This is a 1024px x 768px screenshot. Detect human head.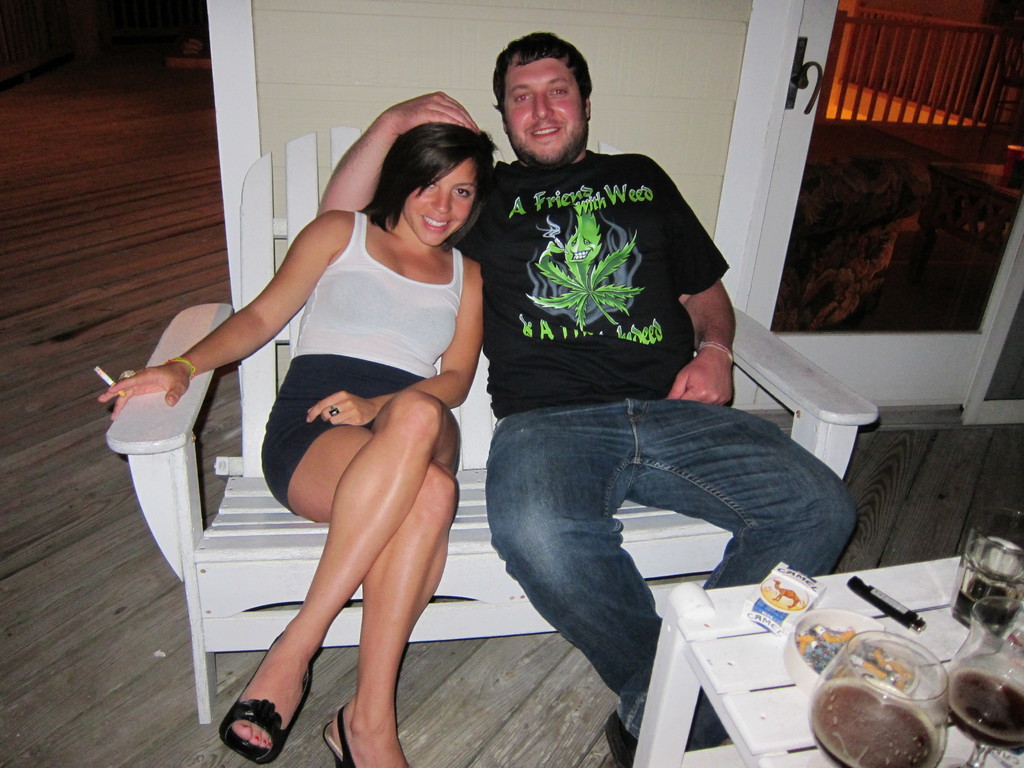
Rect(381, 120, 482, 246).
